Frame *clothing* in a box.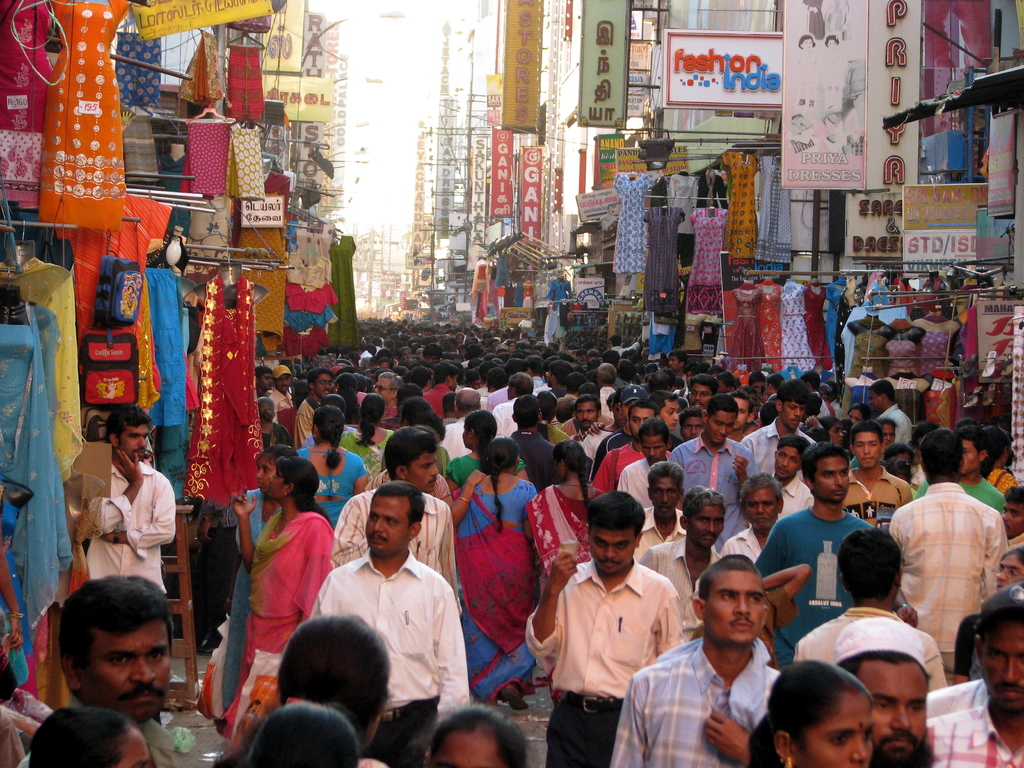
Rect(451, 475, 541, 701).
